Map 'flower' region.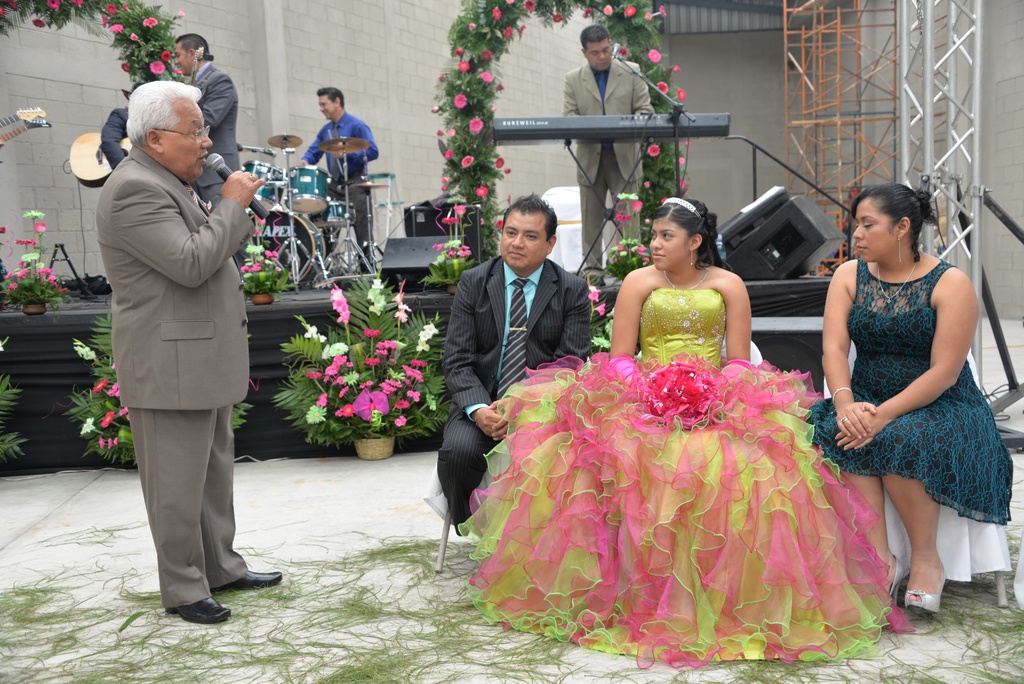
Mapped to <bbox>468, 22, 477, 33</bbox>.
